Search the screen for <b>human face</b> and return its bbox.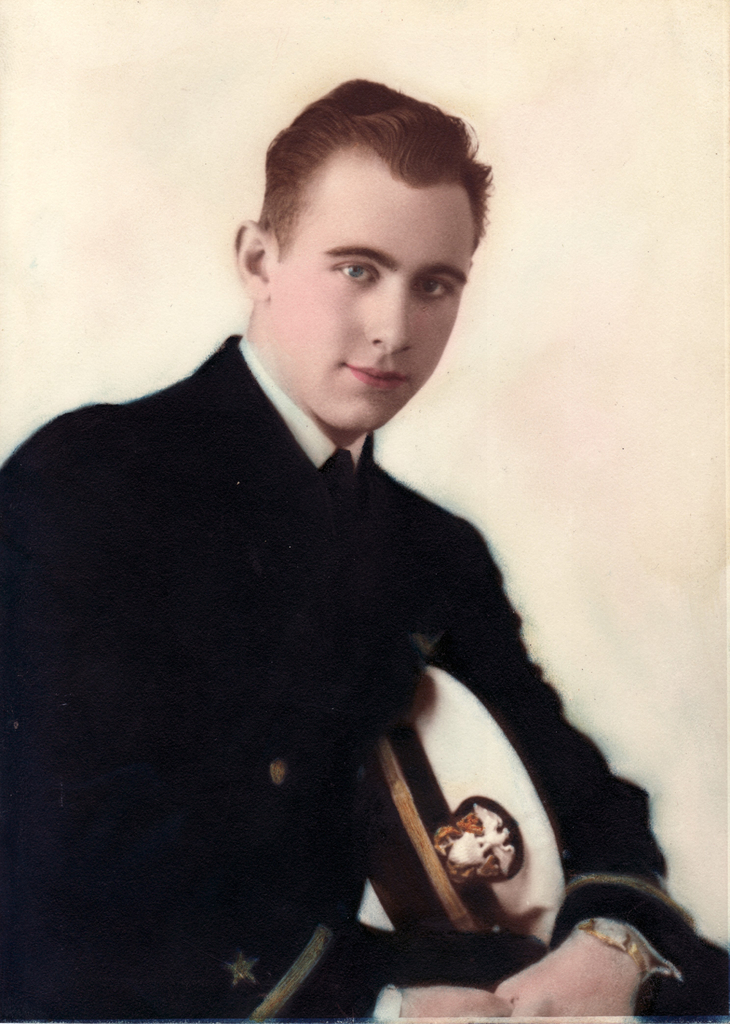
Found: 280/169/479/435.
